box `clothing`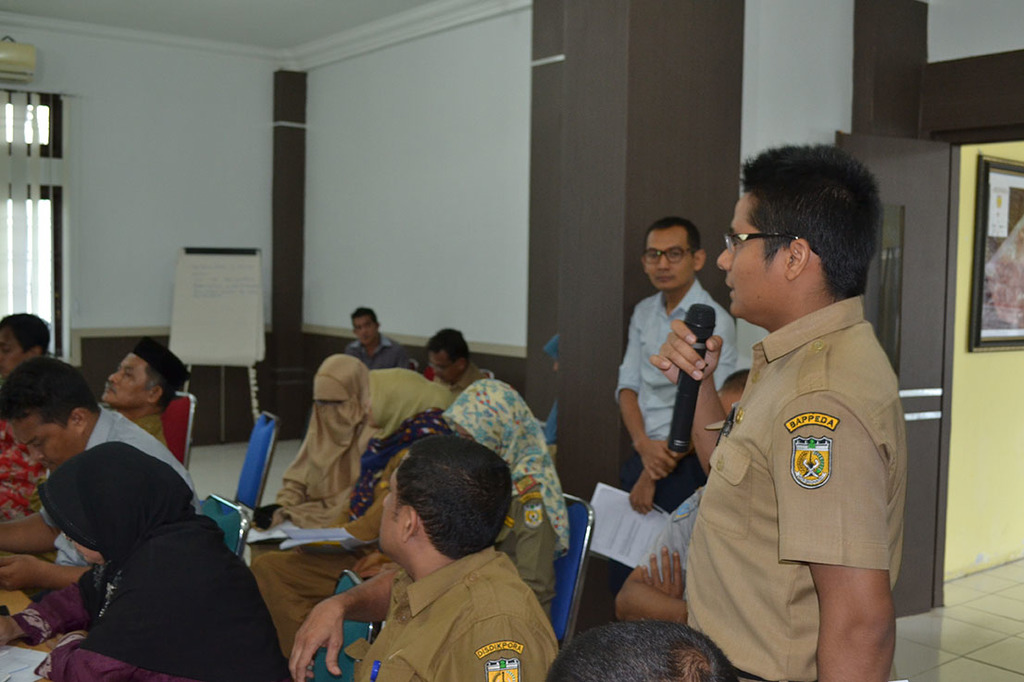
<bbox>642, 478, 707, 601</bbox>
